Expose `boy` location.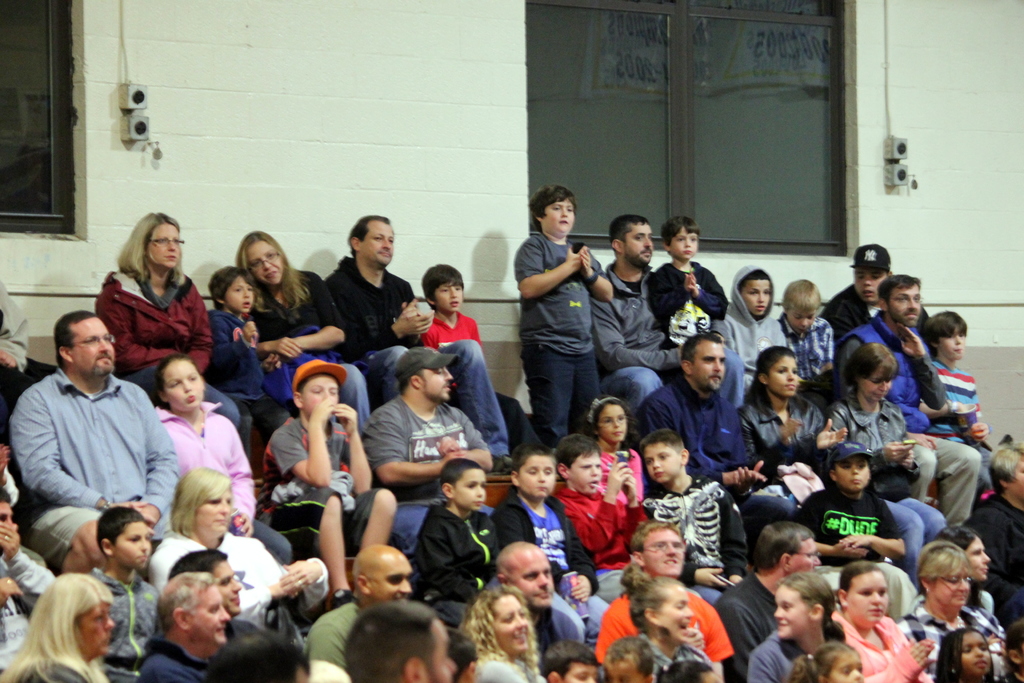
Exposed at [x1=922, y1=310, x2=993, y2=491].
